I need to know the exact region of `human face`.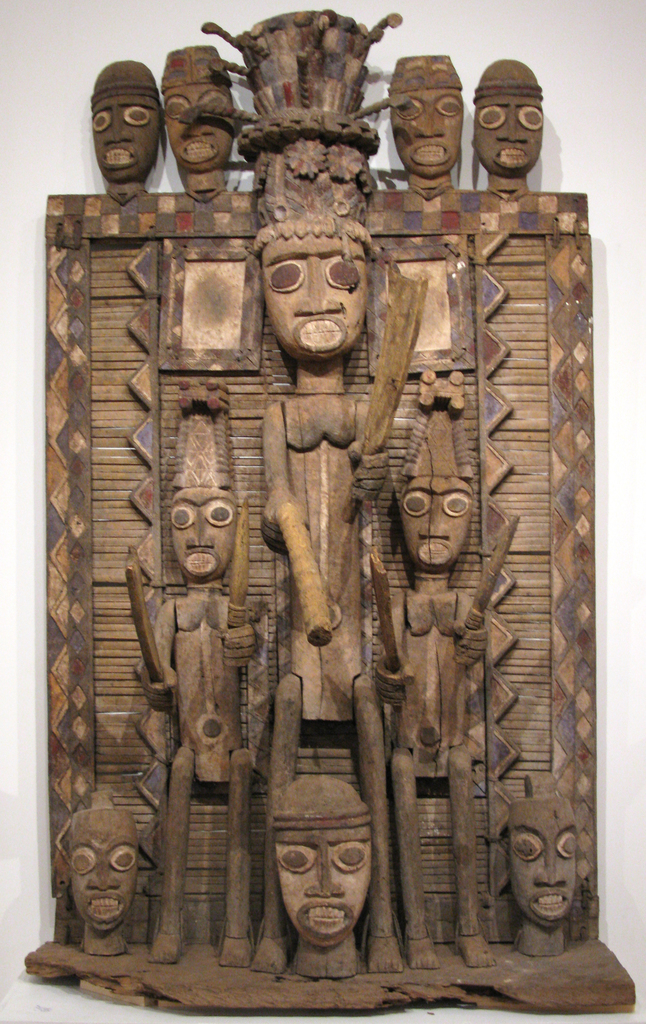
Region: {"left": 475, "top": 90, "right": 542, "bottom": 175}.
